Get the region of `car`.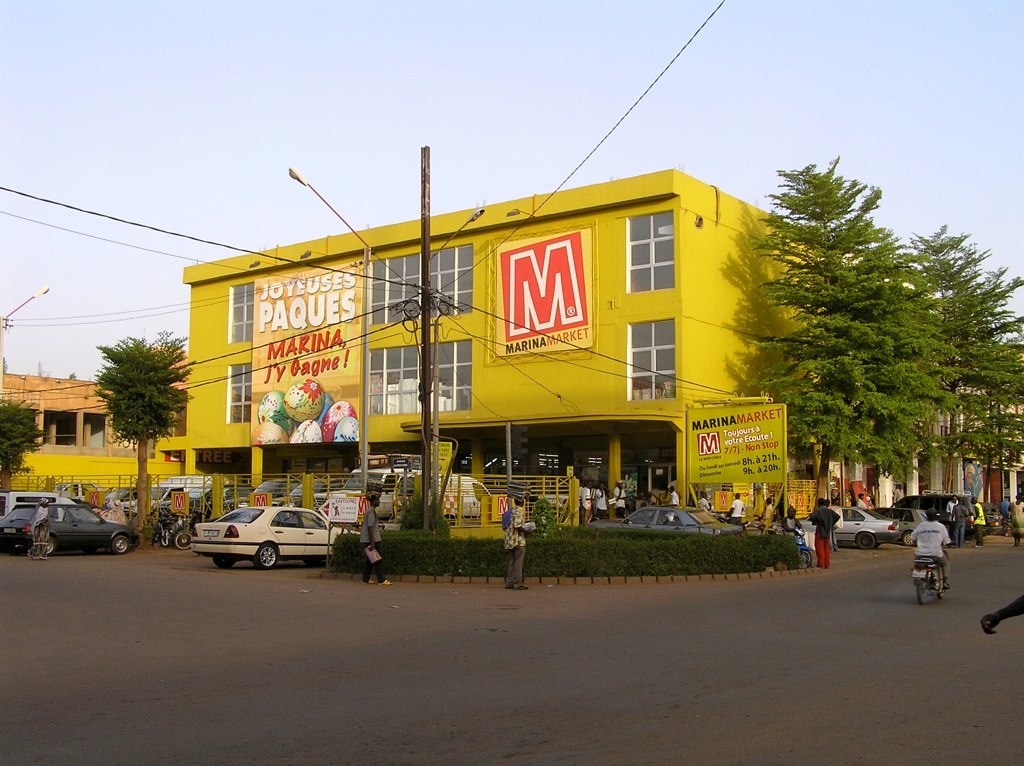
rect(796, 503, 898, 548).
